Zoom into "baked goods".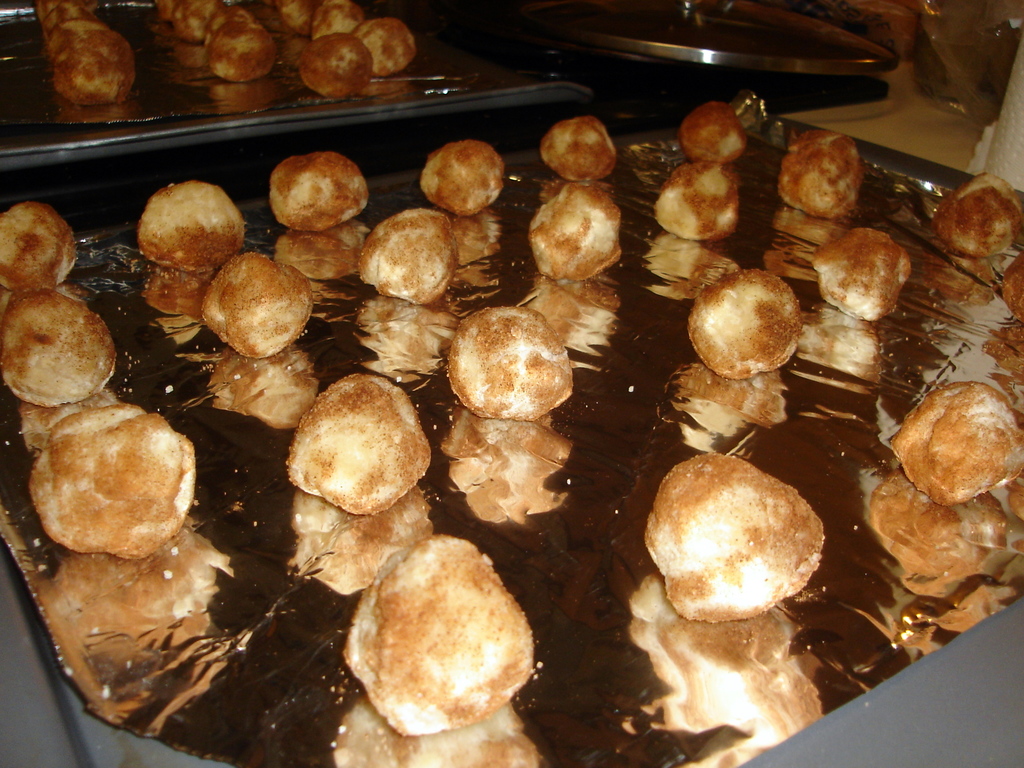
Zoom target: l=445, t=305, r=573, b=419.
